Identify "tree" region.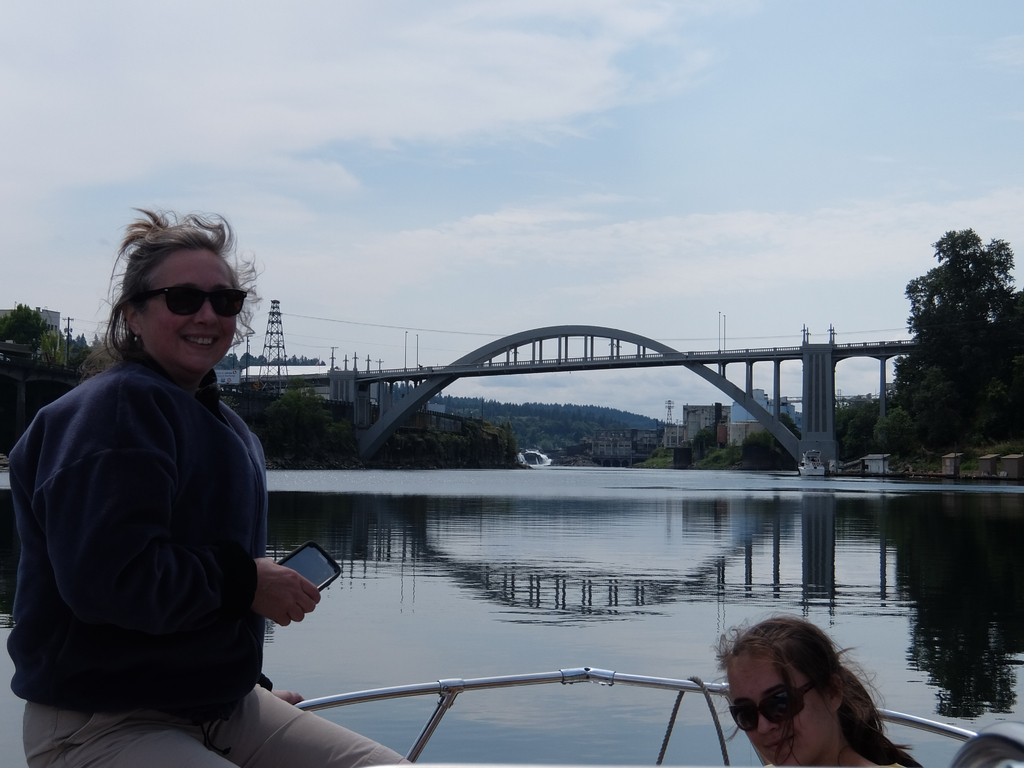
Region: (x1=263, y1=387, x2=328, y2=438).
